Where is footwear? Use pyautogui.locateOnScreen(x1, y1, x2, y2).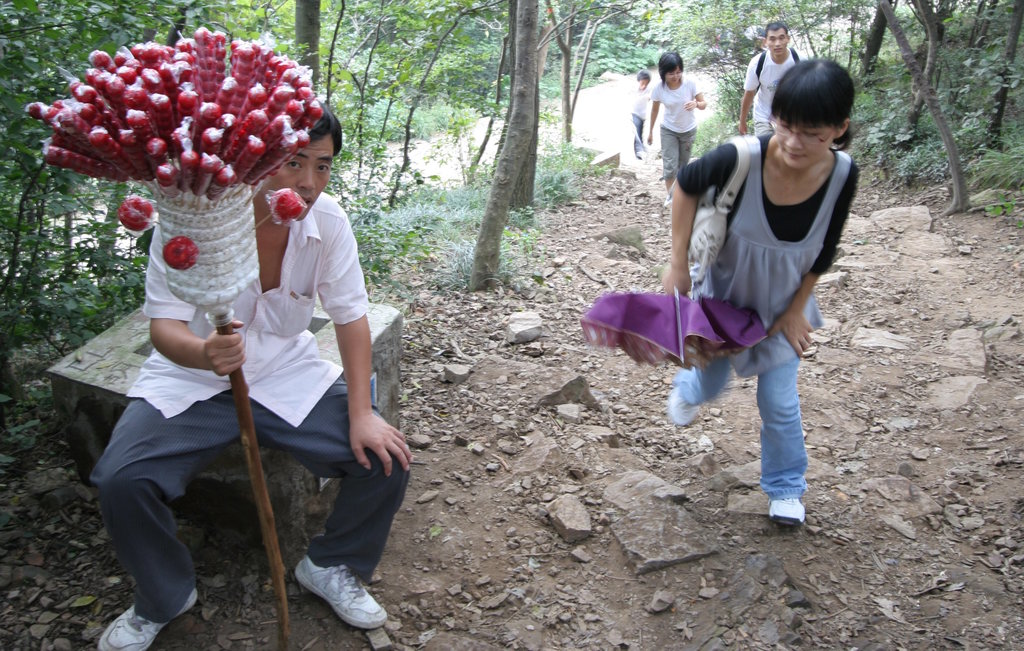
pyautogui.locateOnScreen(766, 498, 808, 531).
